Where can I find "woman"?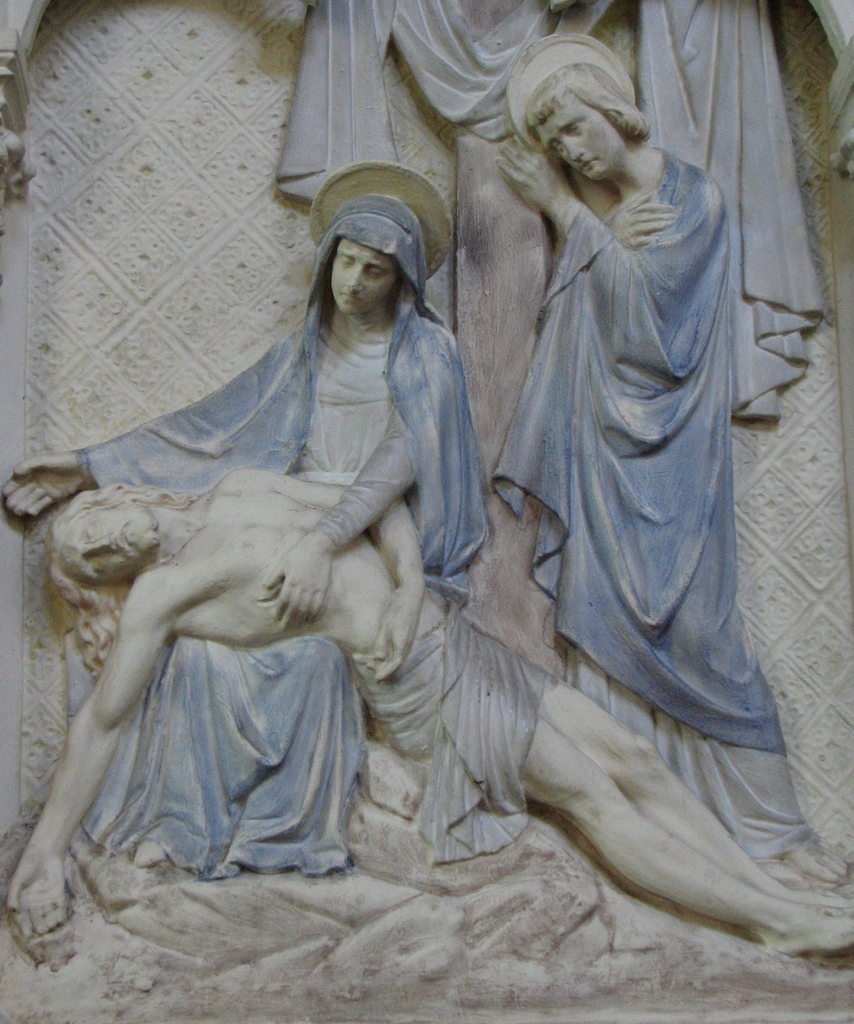
You can find it at [67,145,504,895].
